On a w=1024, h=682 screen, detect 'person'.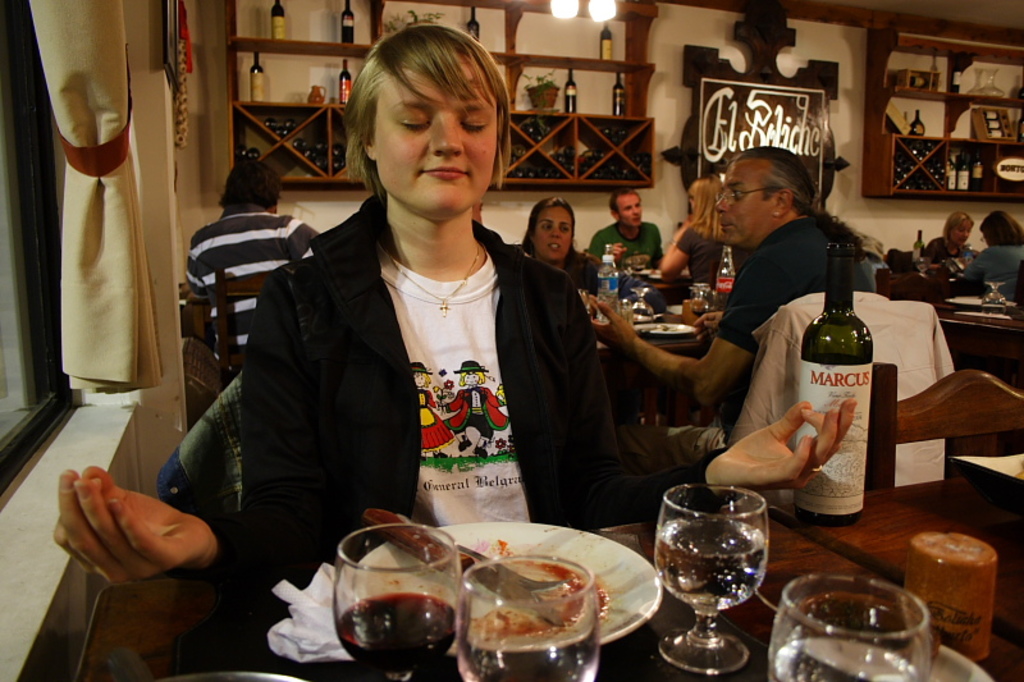
[577,145,881,479].
